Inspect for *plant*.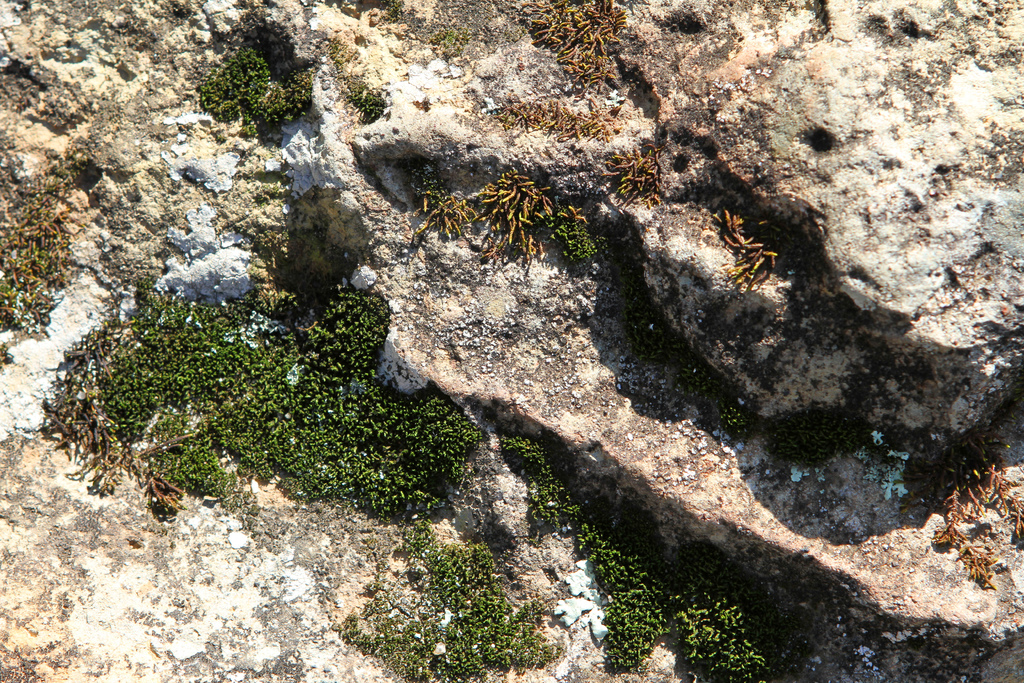
Inspection: [left=464, top=162, right=557, bottom=273].
